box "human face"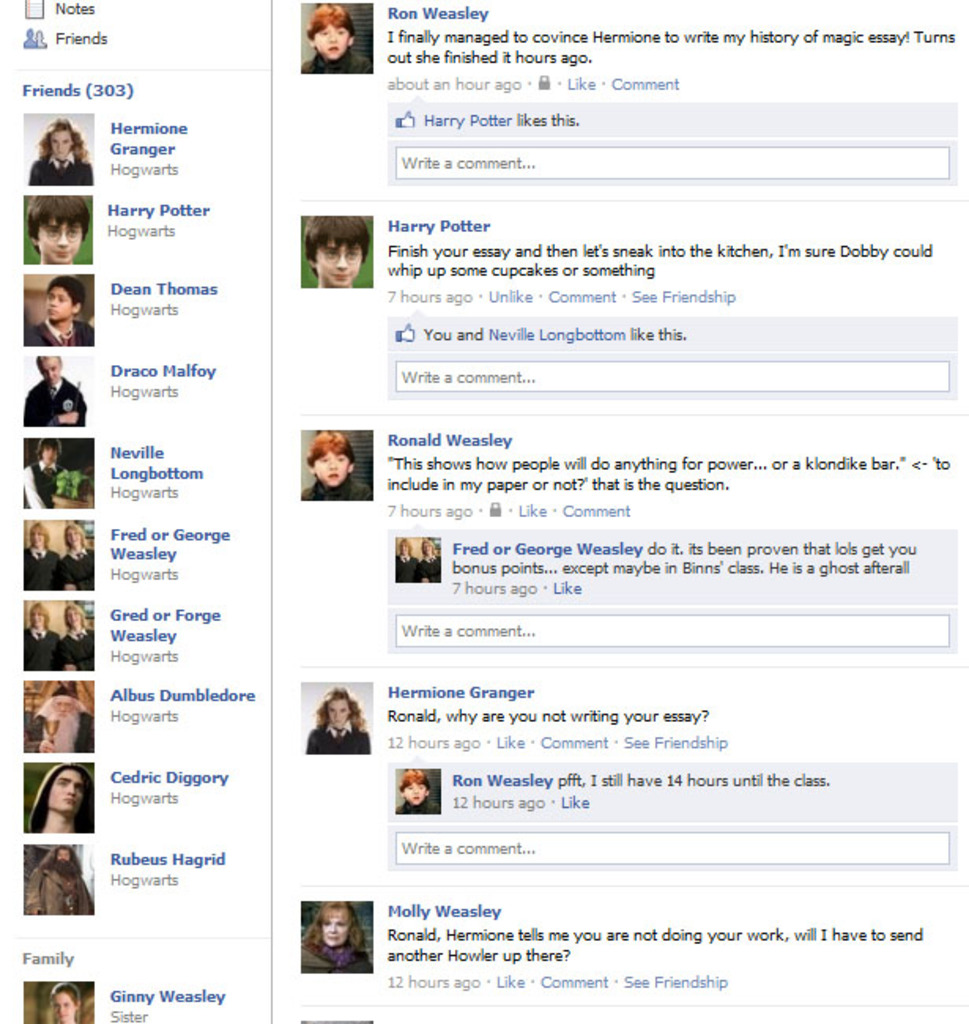
(403,781,424,802)
